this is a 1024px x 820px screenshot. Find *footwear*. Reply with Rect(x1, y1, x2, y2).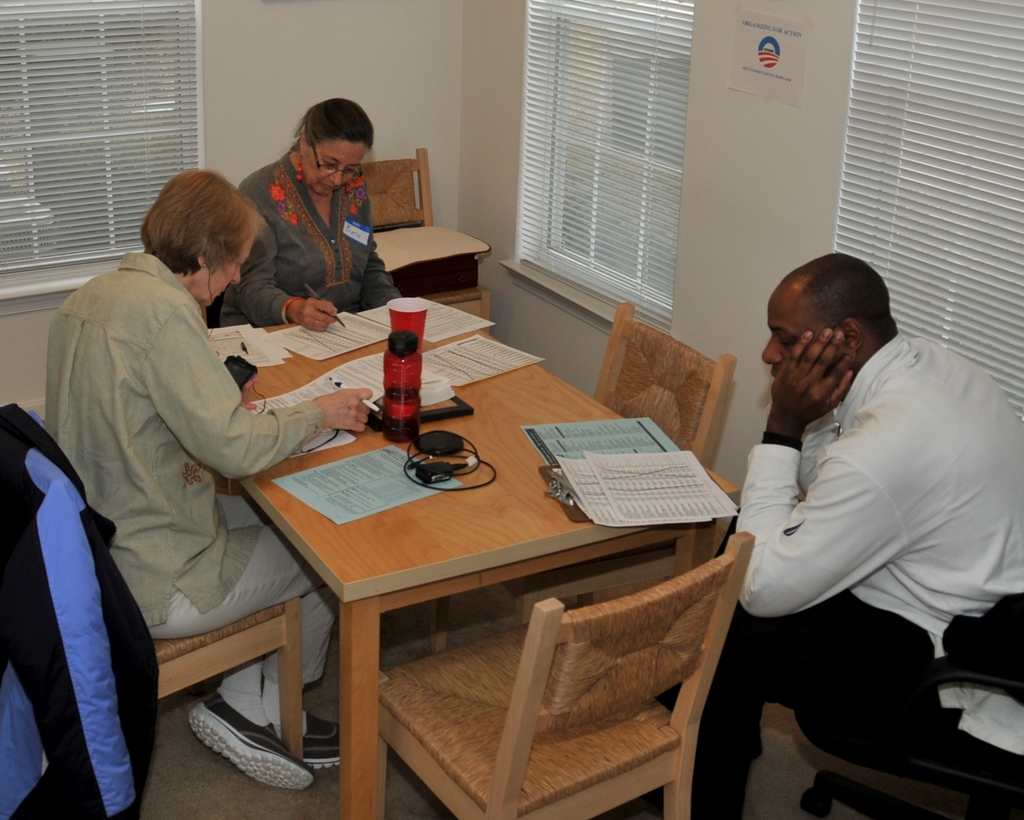
Rect(298, 714, 372, 771).
